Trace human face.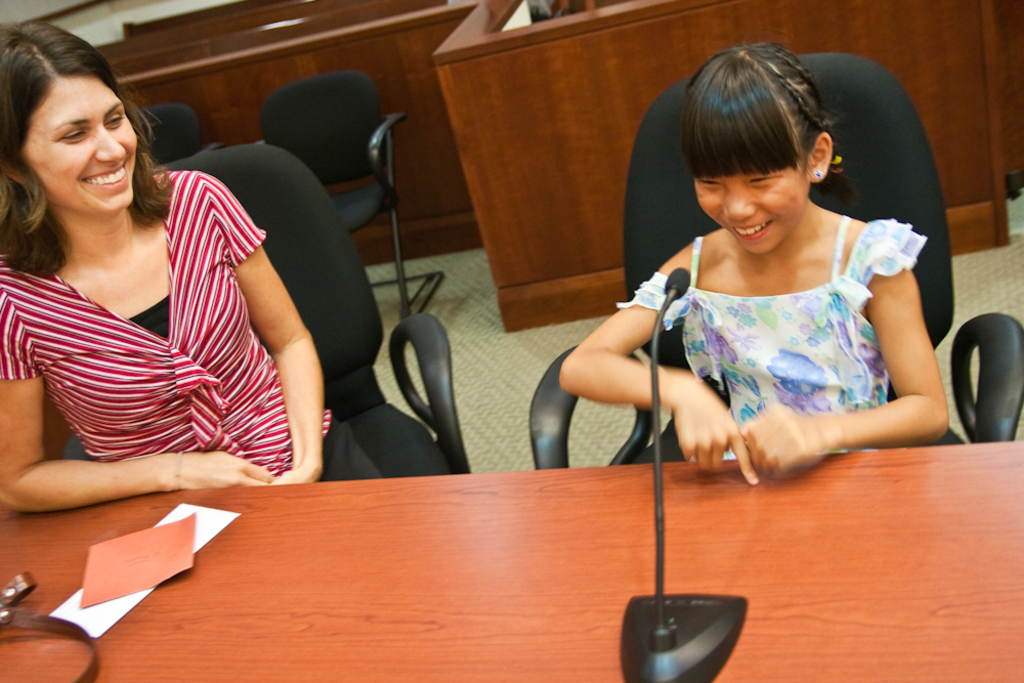
Traced to 692/164/808/256.
